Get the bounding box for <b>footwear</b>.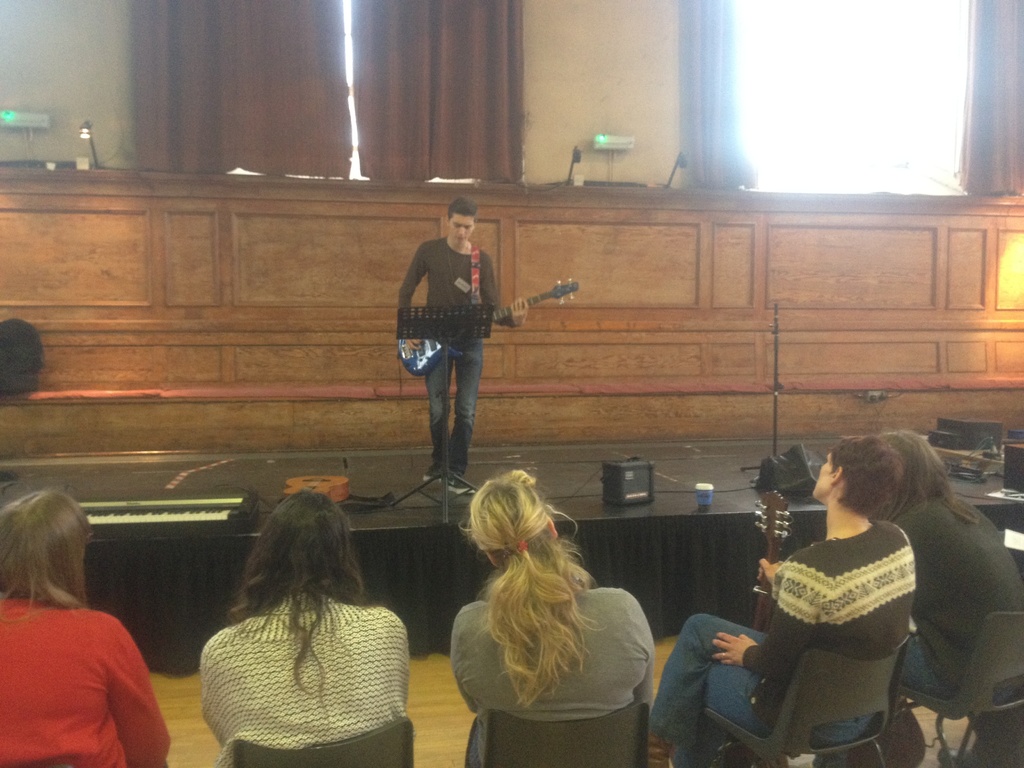
Rect(440, 460, 474, 502).
